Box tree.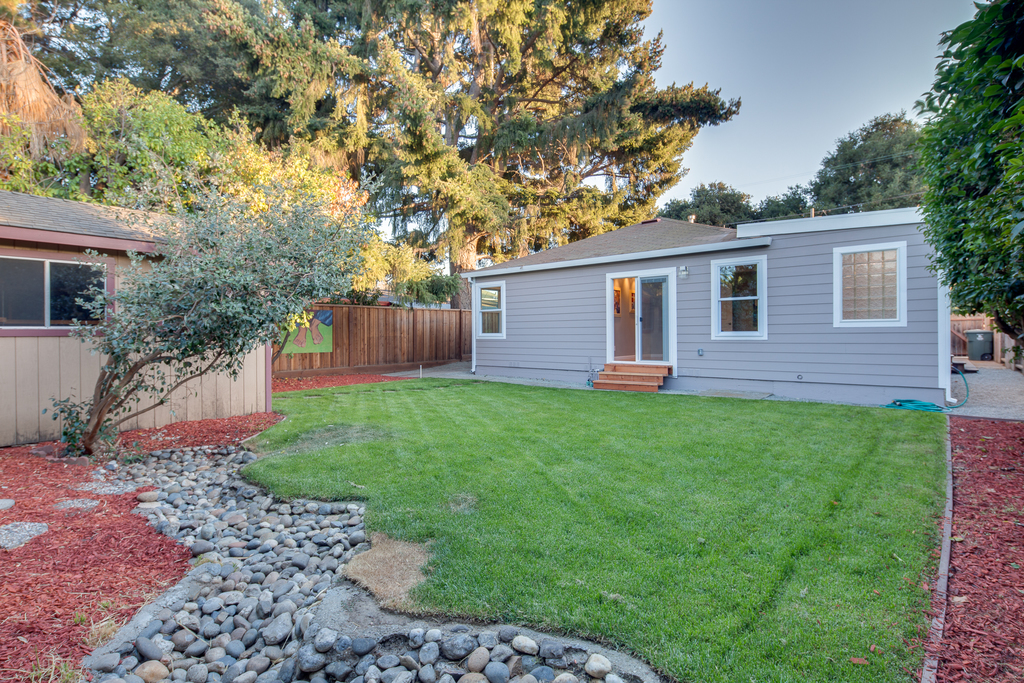
select_region(32, 149, 391, 454).
